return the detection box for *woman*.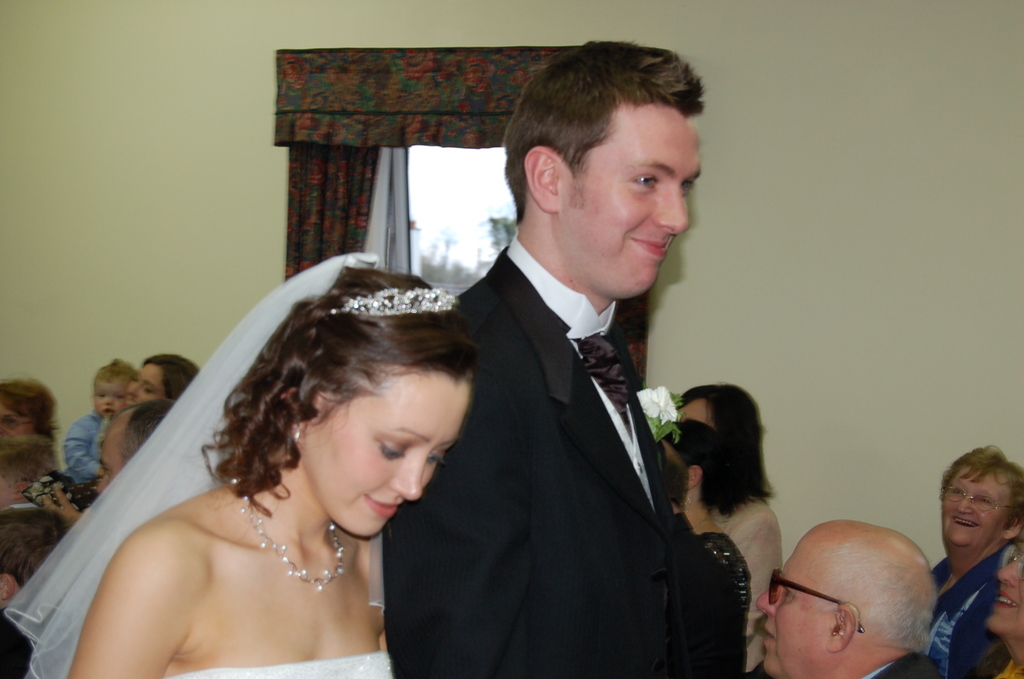
crop(662, 417, 752, 618).
